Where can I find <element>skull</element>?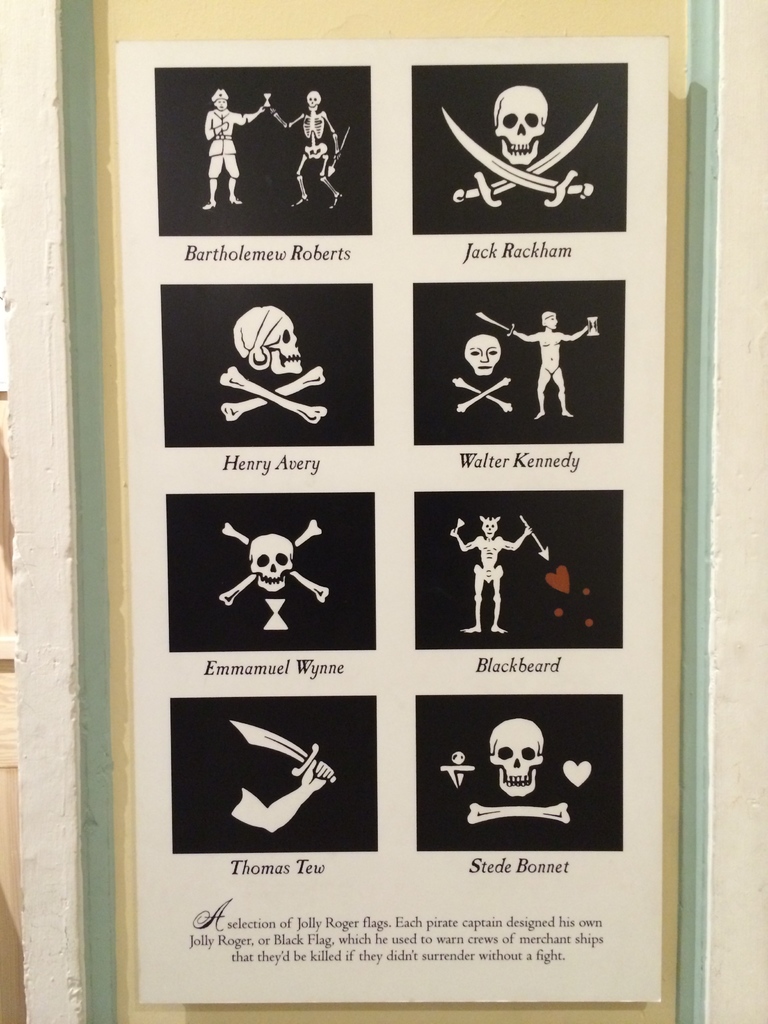
You can find it at 463:335:500:377.
